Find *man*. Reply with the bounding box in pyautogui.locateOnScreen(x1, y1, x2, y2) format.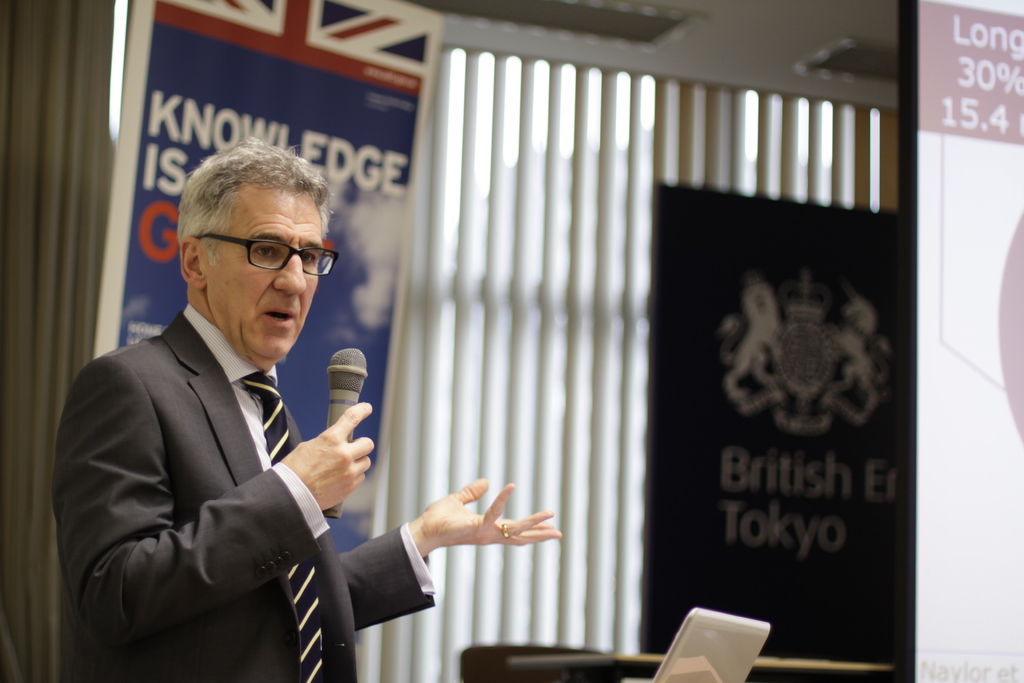
pyautogui.locateOnScreen(63, 136, 451, 679).
